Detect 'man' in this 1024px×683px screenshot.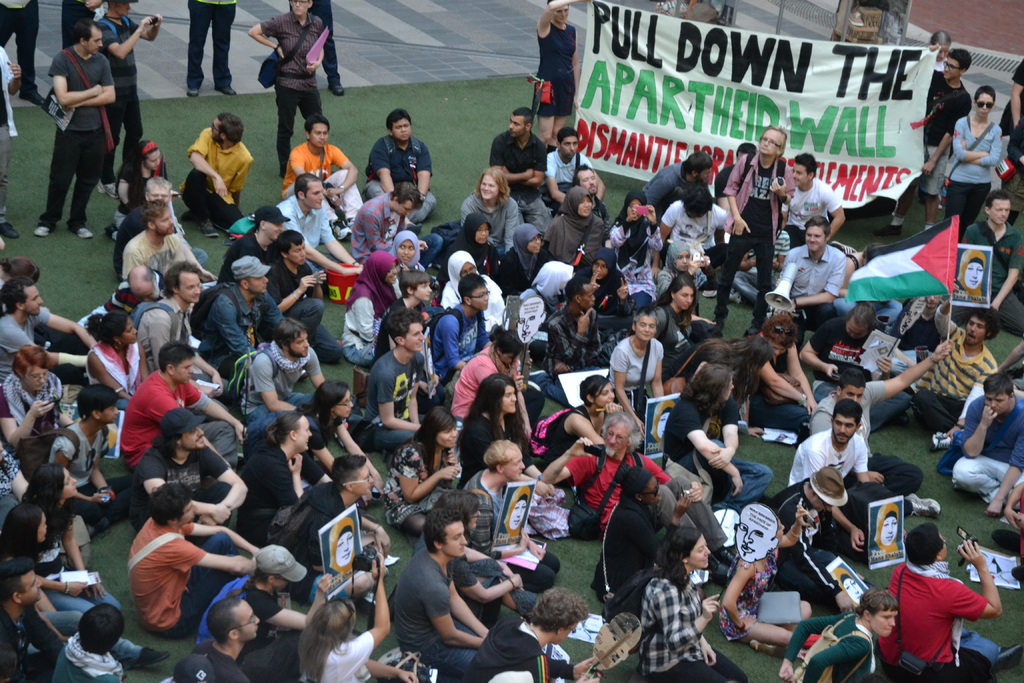
Detection: 245,320,362,418.
